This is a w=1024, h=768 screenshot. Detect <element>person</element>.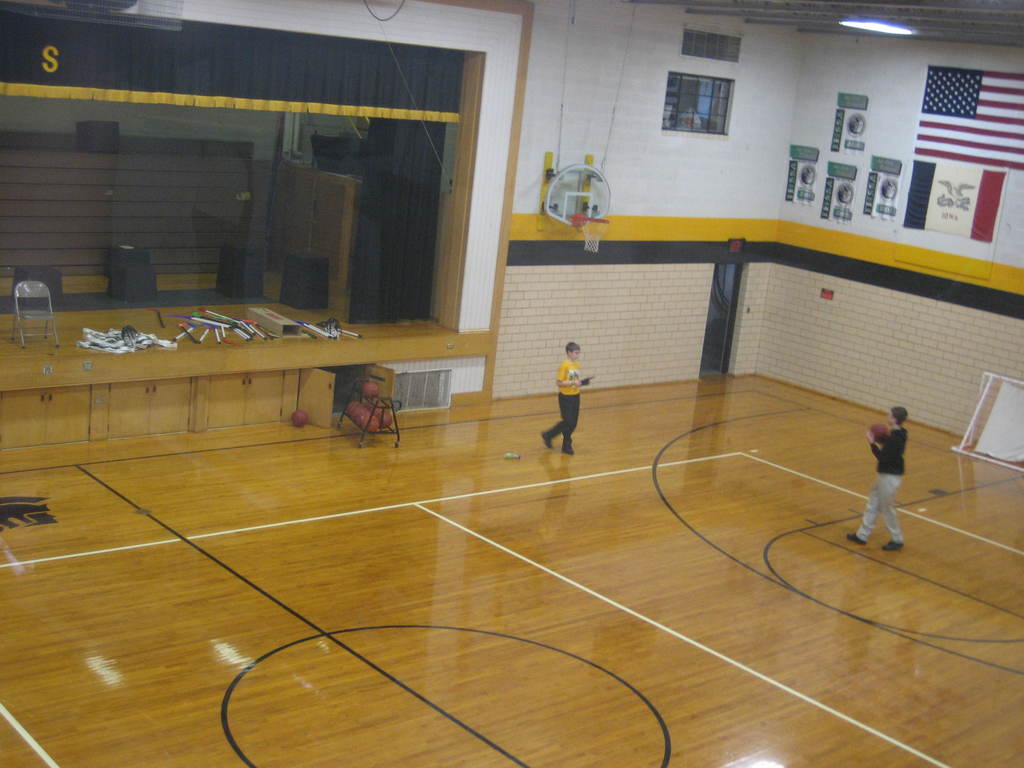
(538,342,594,456).
